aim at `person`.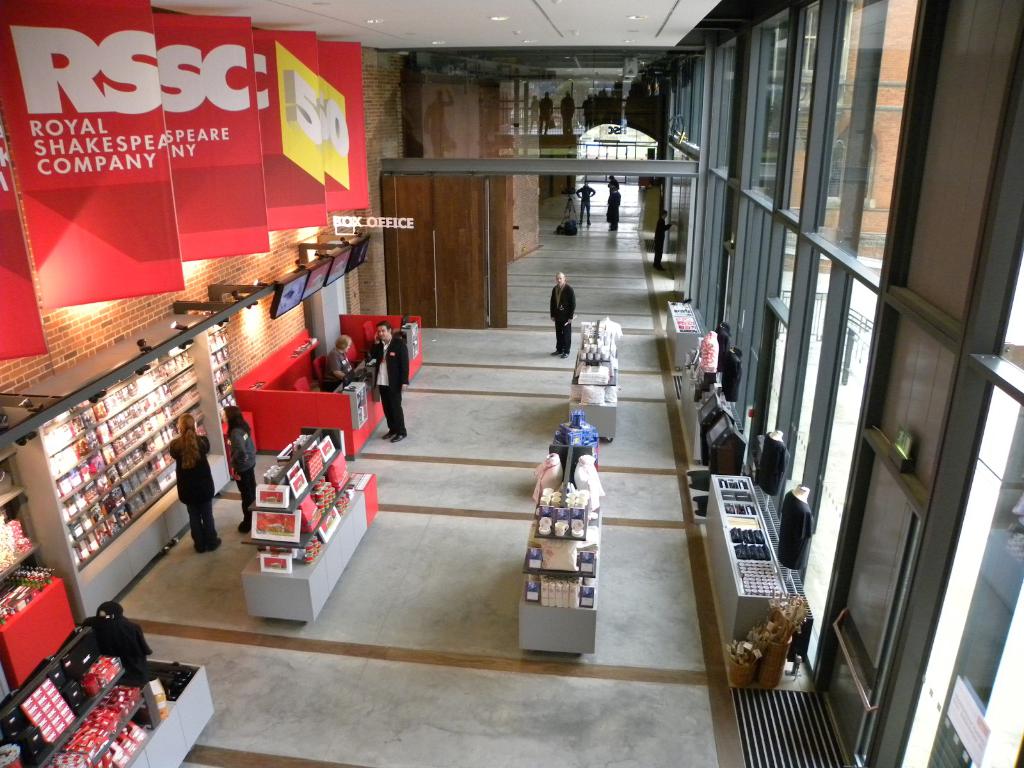
Aimed at <region>538, 90, 557, 135</region>.
